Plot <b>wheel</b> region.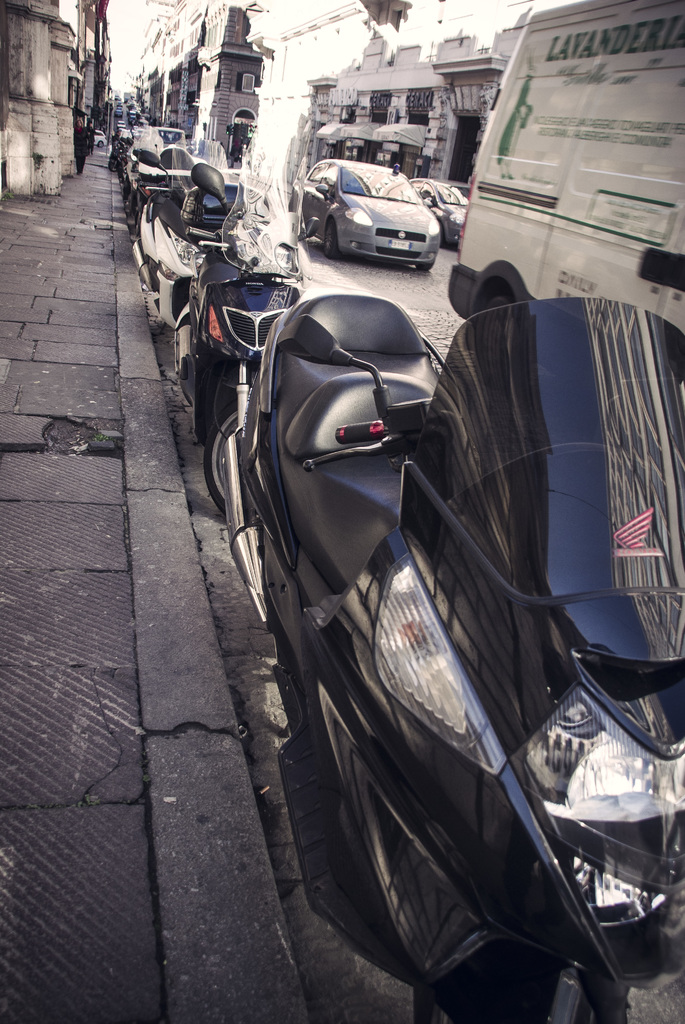
Plotted at Rect(489, 297, 512, 308).
